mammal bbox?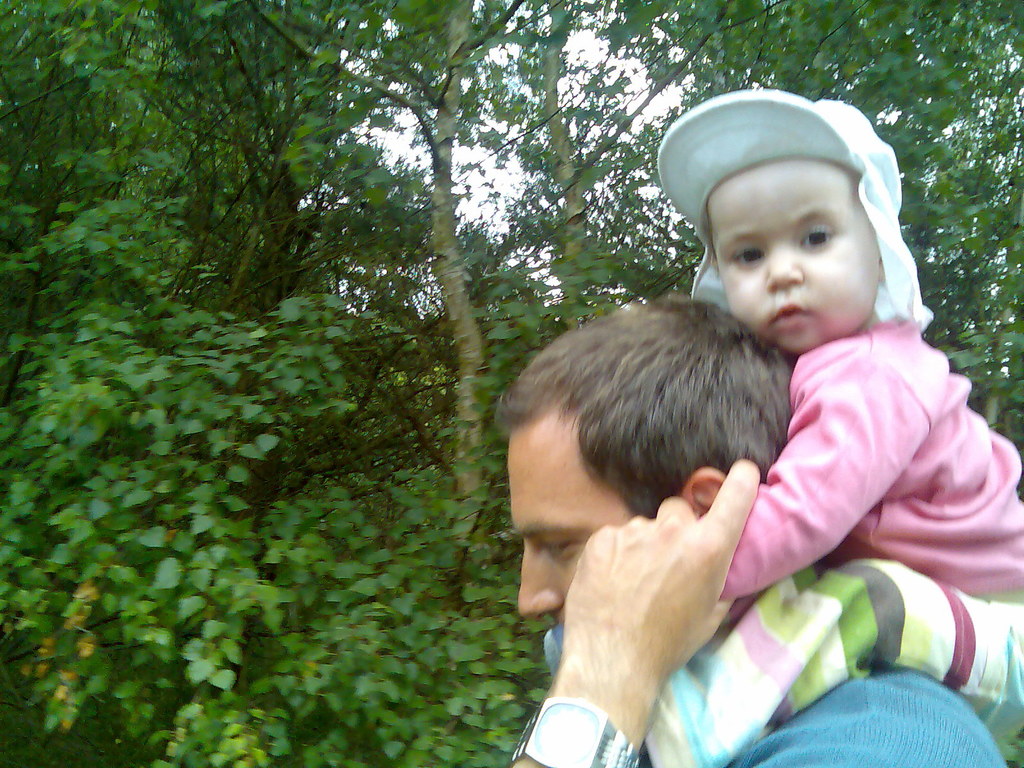
[541,87,1023,767]
